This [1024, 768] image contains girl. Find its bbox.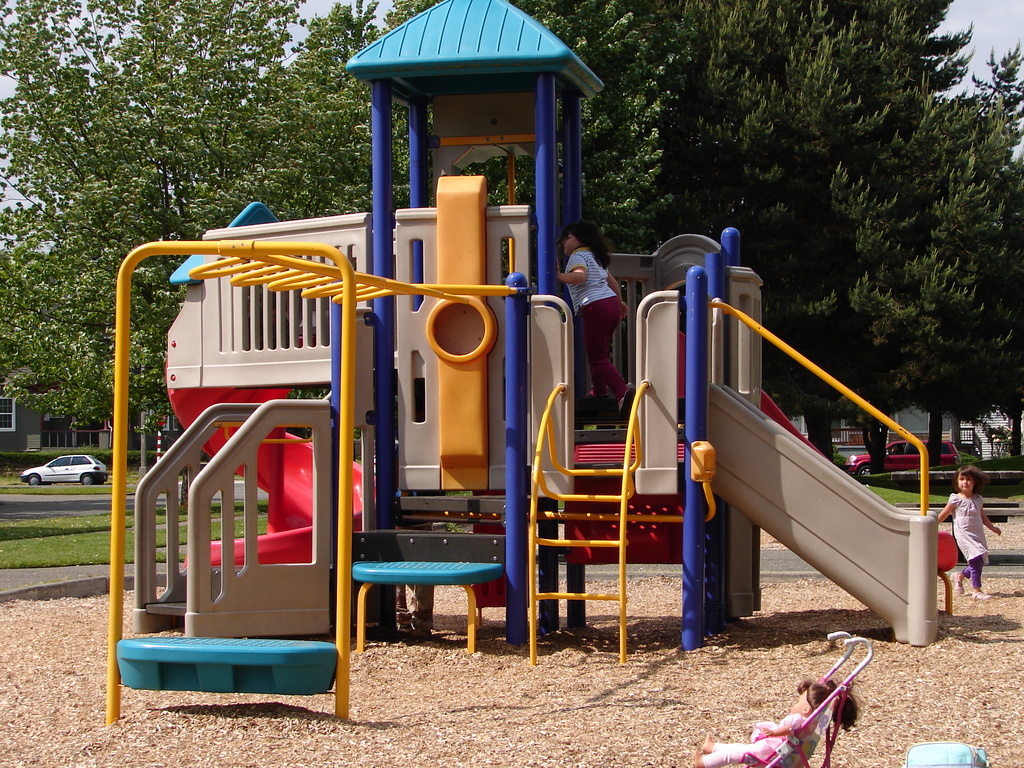
(556,220,633,418).
